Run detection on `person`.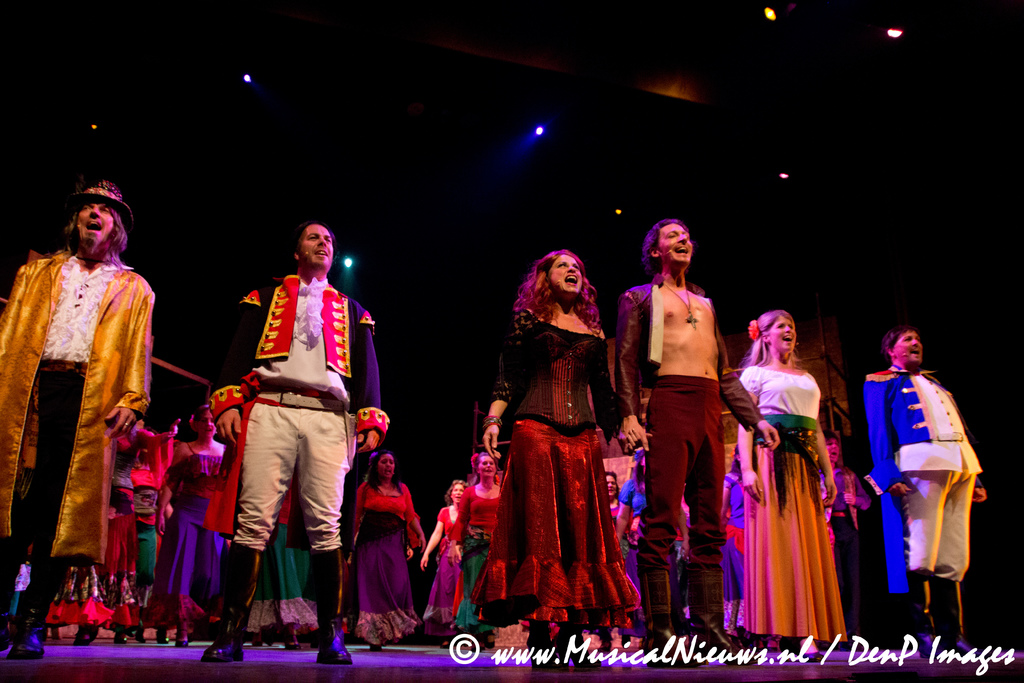
Result: 863/320/984/653.
